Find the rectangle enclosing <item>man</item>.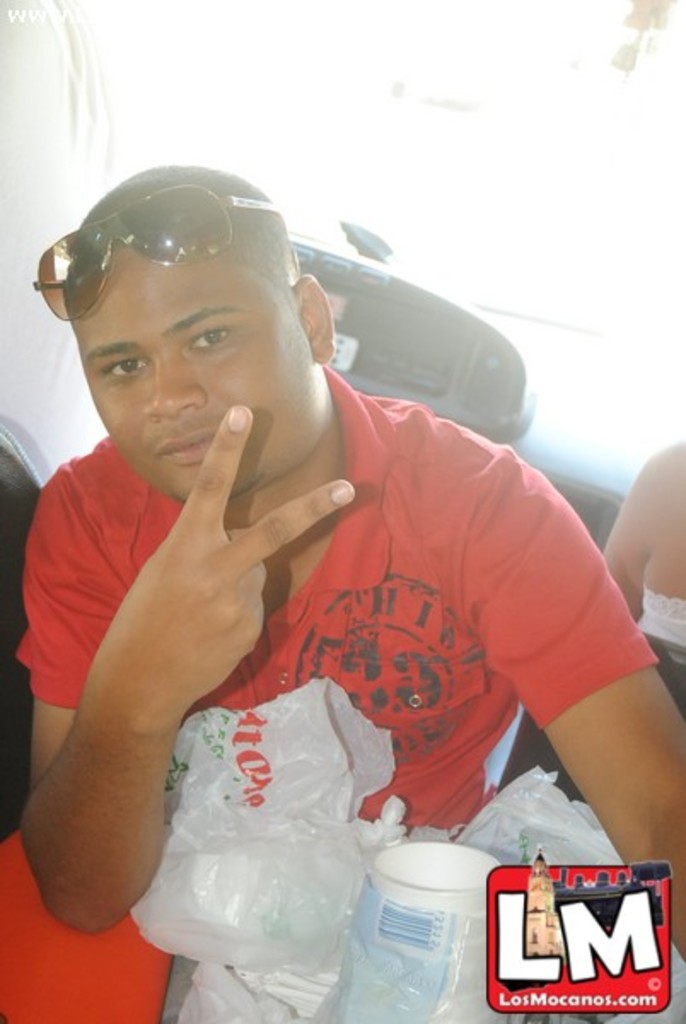
select_region(0, 174, 613, 956).
